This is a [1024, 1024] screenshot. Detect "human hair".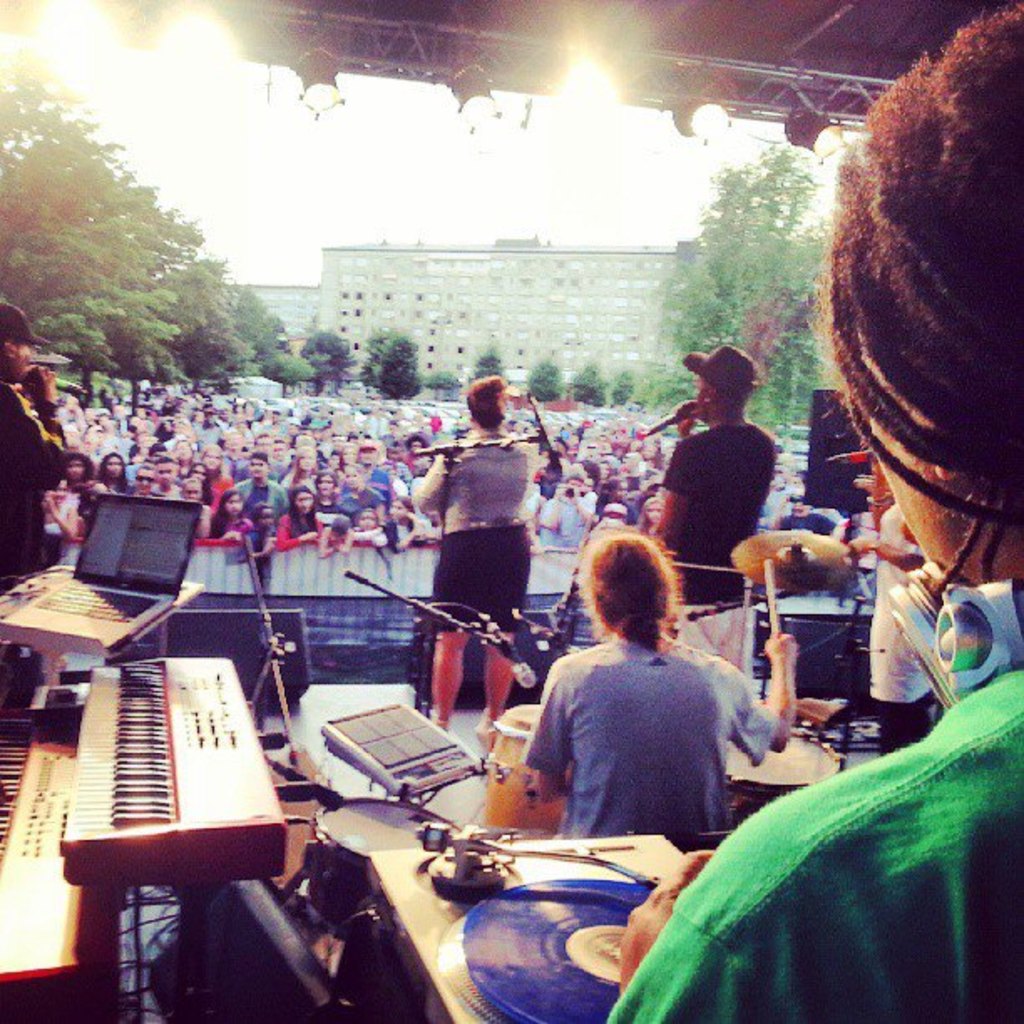
bbox=[465, 380, 510, 432].
